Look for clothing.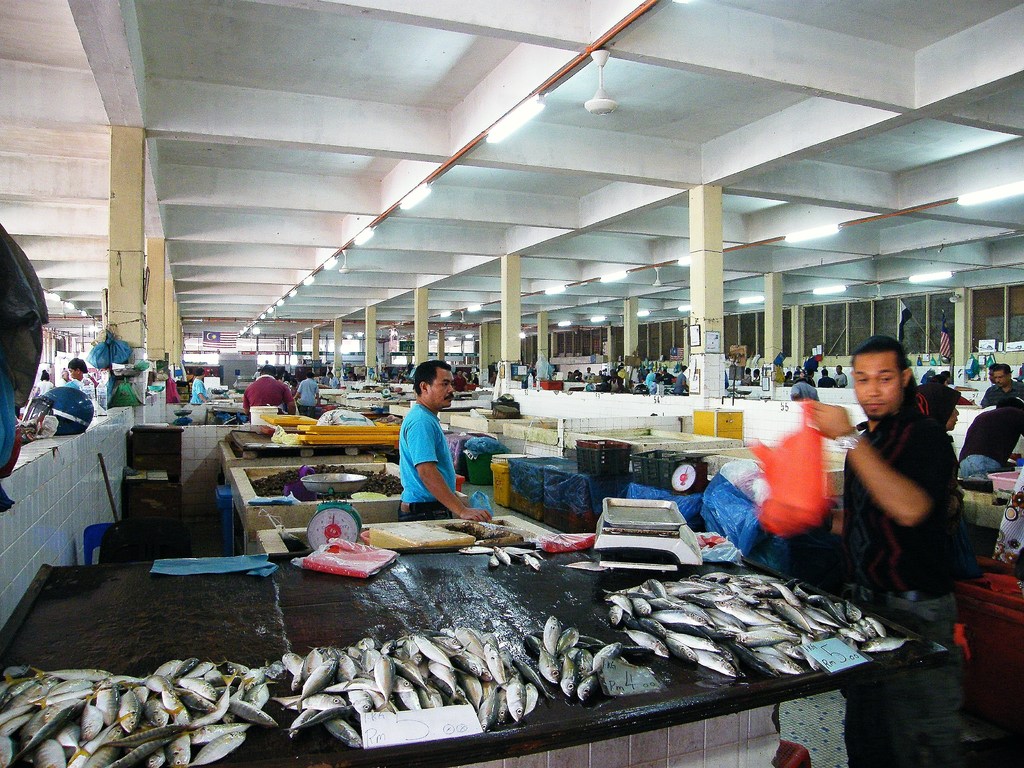
Found: 953/397/1023/477.
